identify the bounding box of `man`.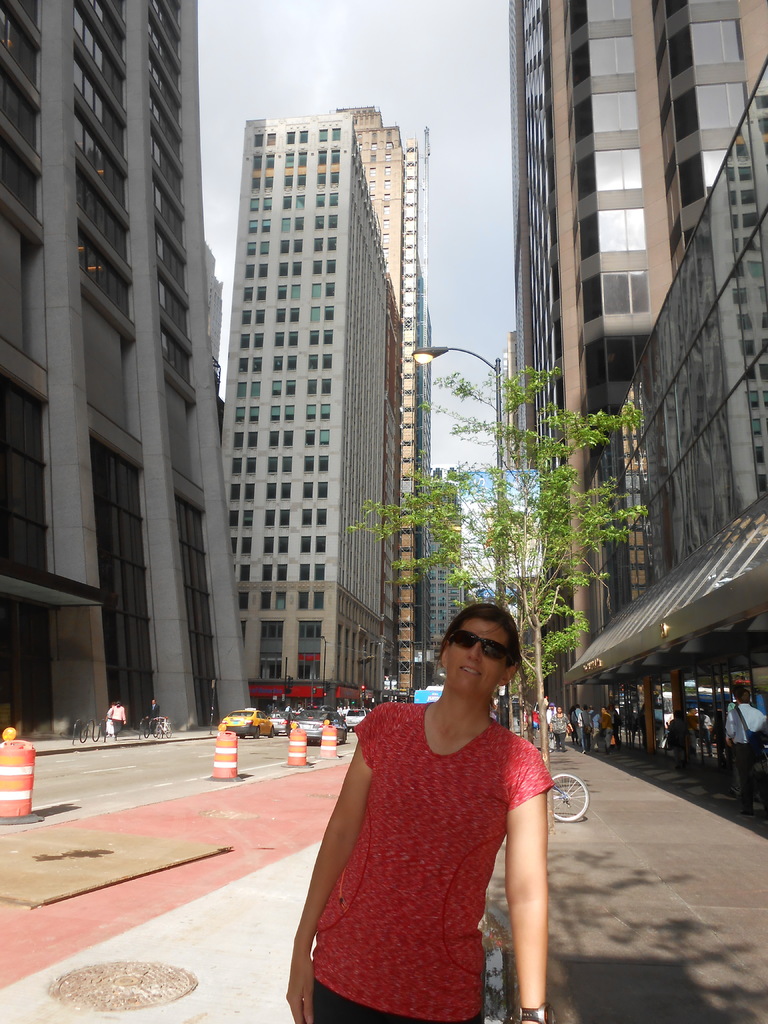
149,698,159,725.
